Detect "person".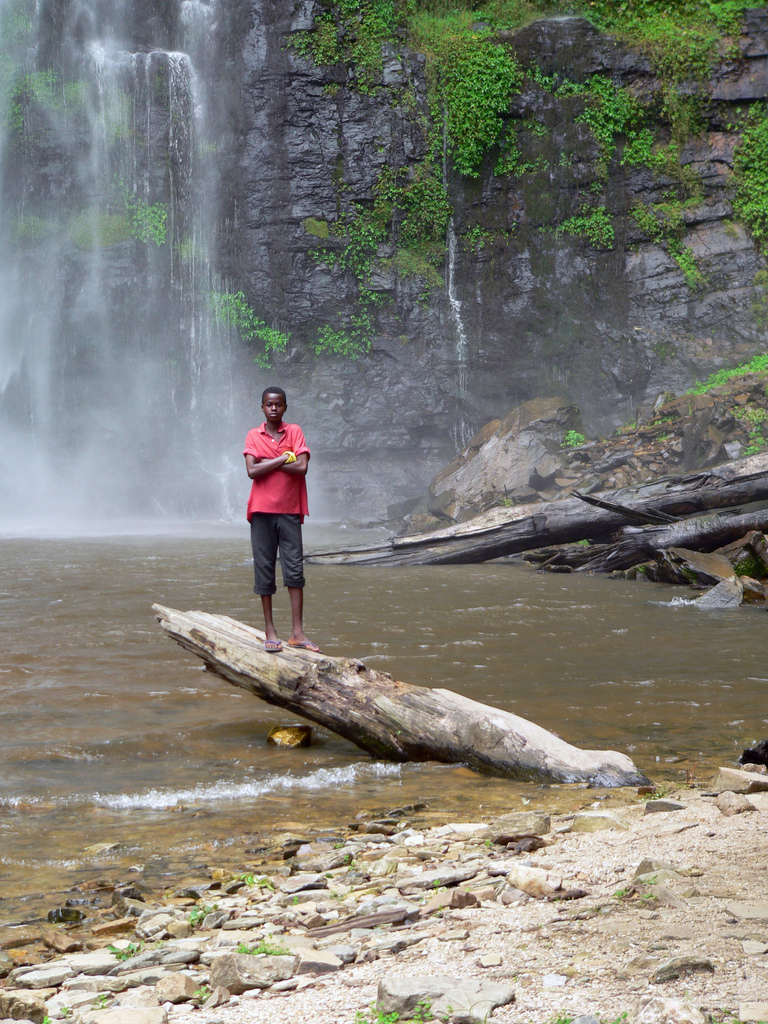
Detected at 241, 385, 322, 653.
